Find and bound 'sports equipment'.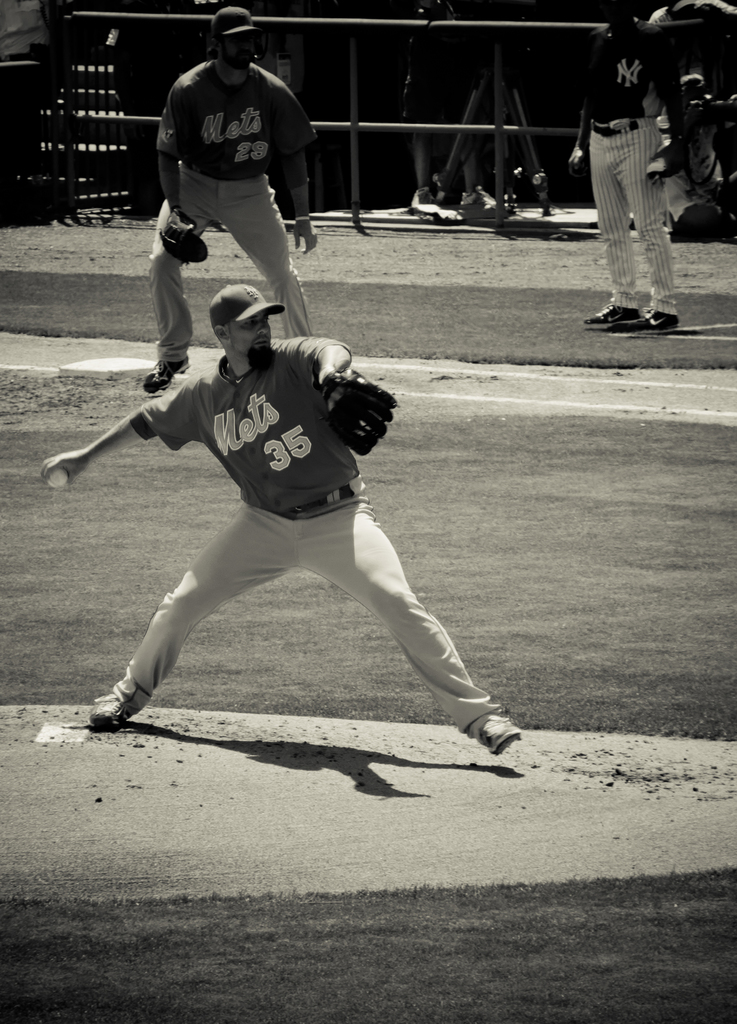
Bound: pyautogui.locateOnScreen(143, 362, 193, 391).
